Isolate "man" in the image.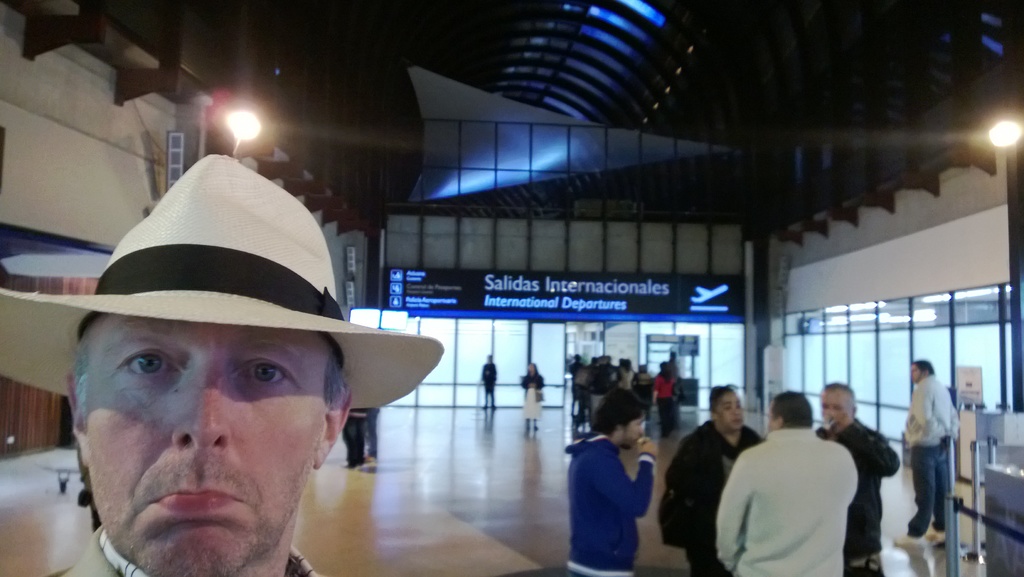
Isolated region: 566,350,584,429.
